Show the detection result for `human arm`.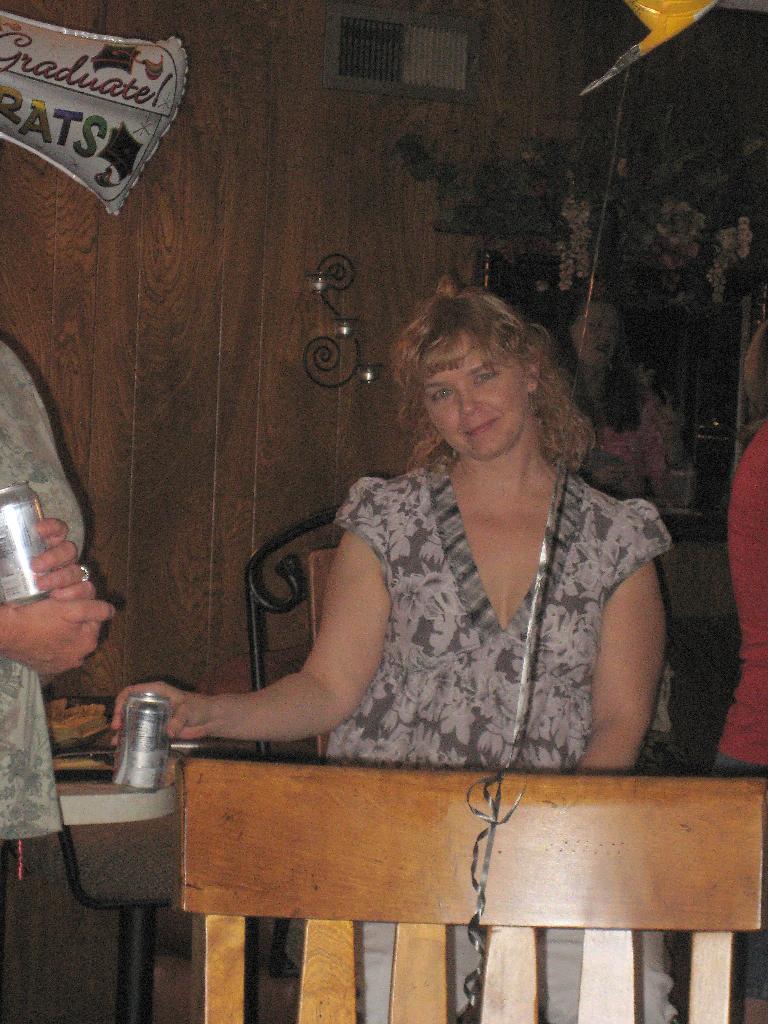
box(0, 572, 117, 682).
